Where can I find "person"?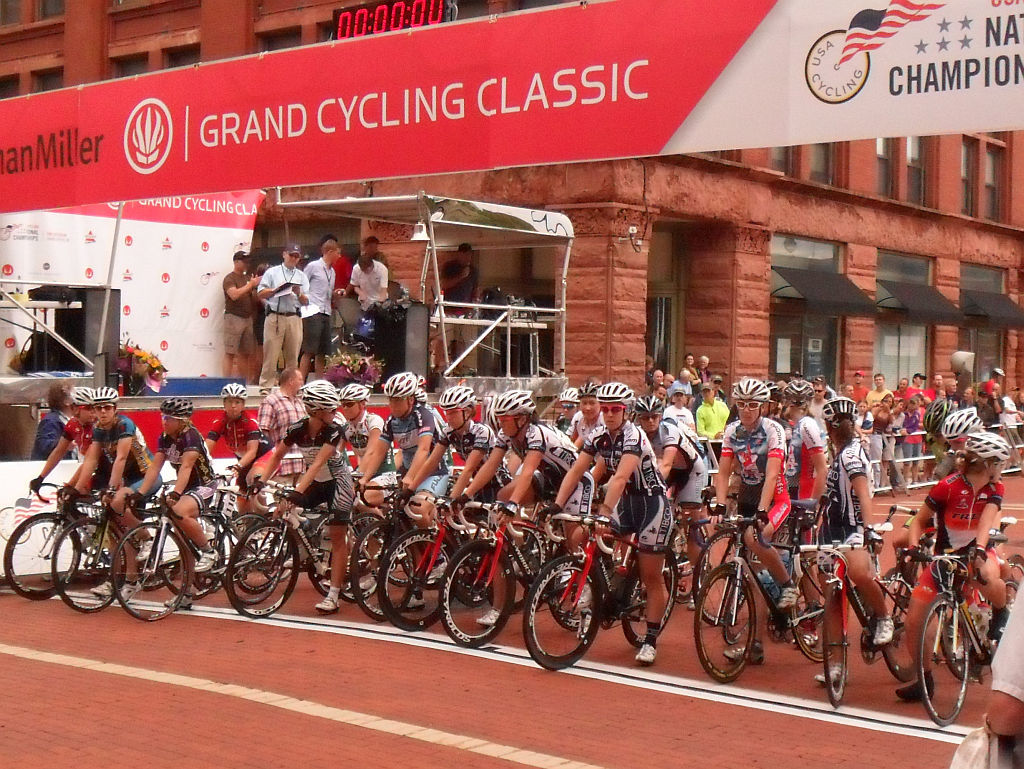
You can find it at [left=296, top=242, right=334, bottom=389].
